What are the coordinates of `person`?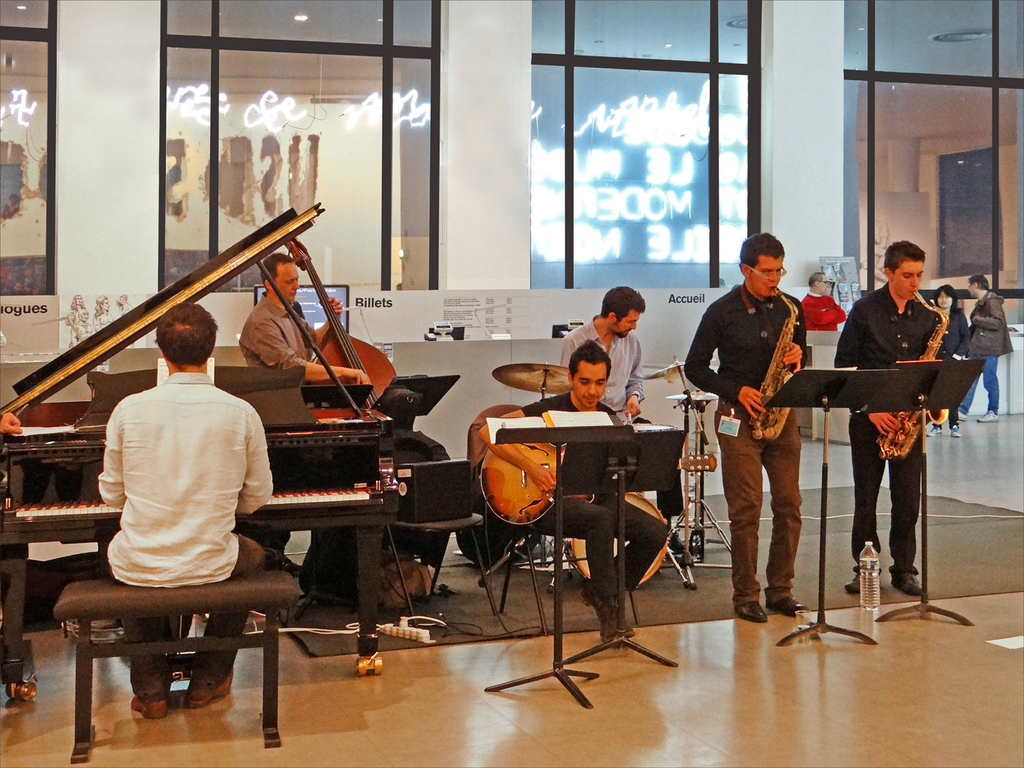
bbox=[470, 342, 668, 641].
